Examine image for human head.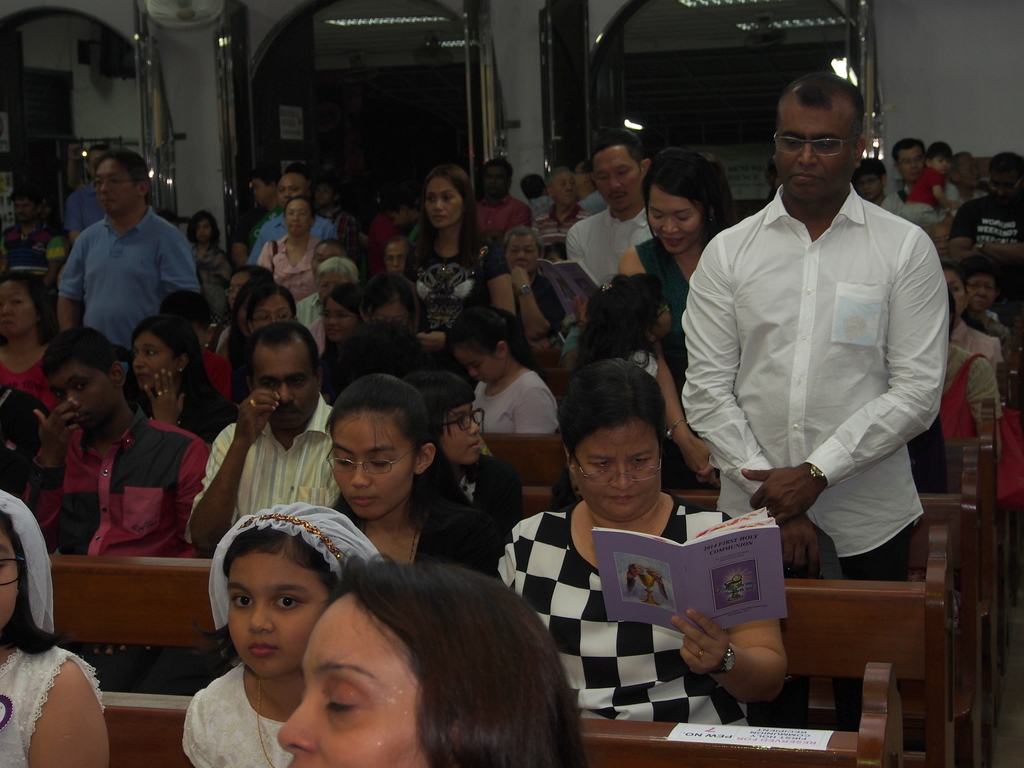
Examination result: 520, 174, 550, 196.
